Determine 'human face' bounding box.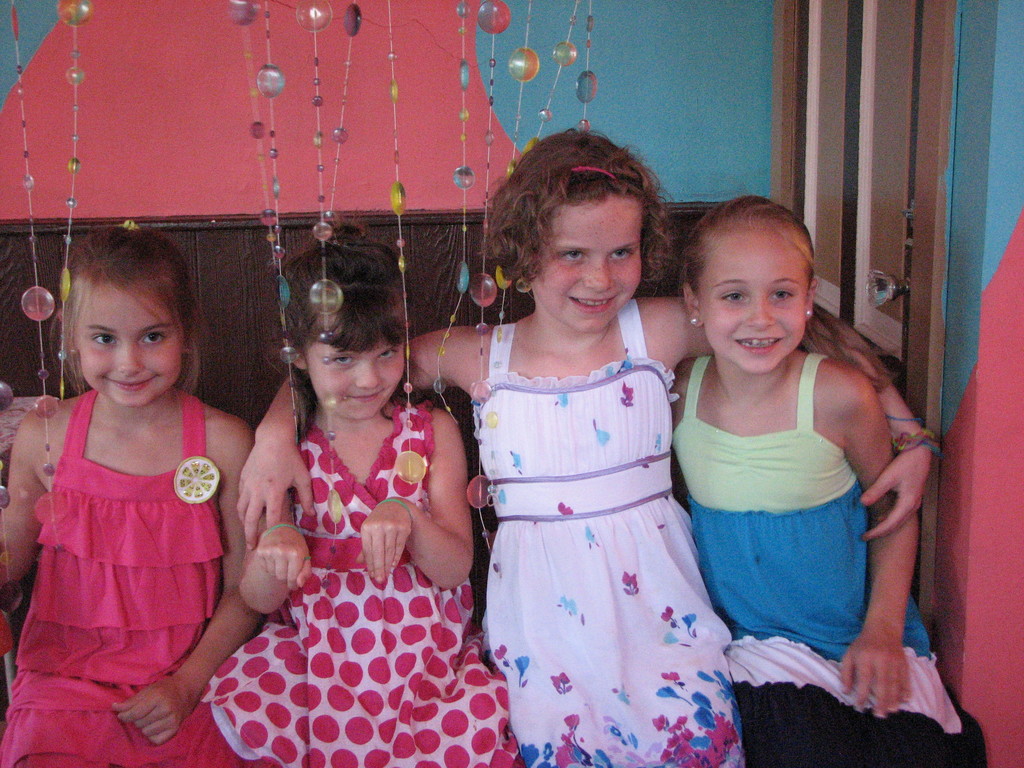
Determined: select_region(304, 315, 408, 417).
